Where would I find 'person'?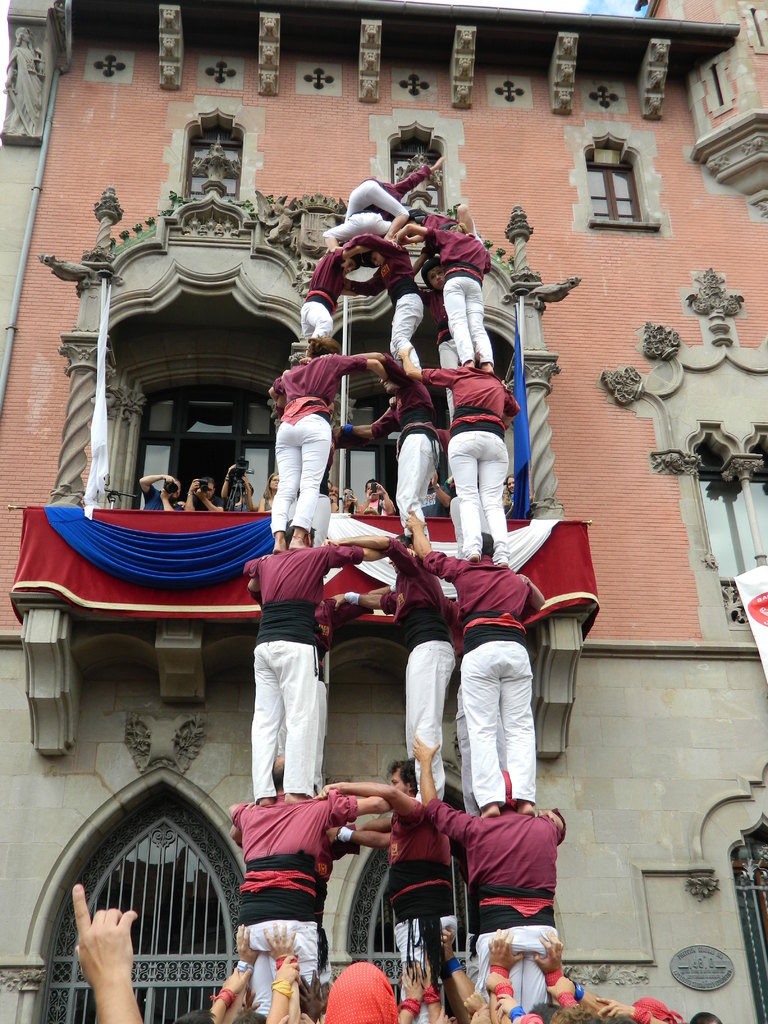
At (346,538,458,804).
